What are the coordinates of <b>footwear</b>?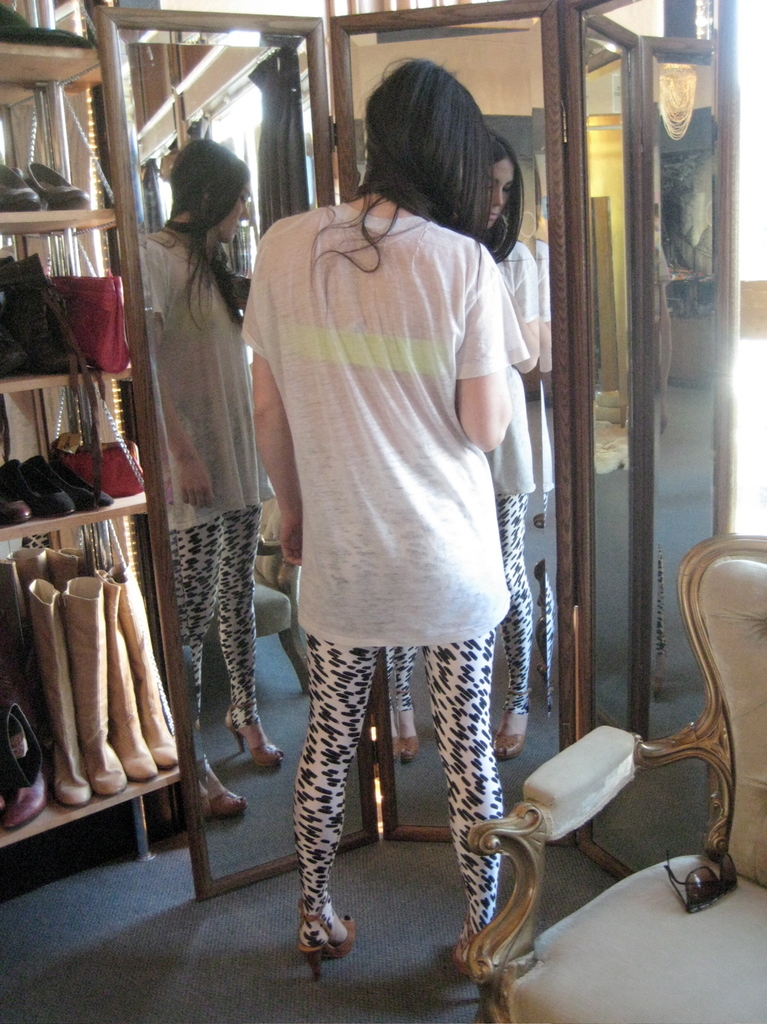
left=58, top=582, right=131, bottom=793.
